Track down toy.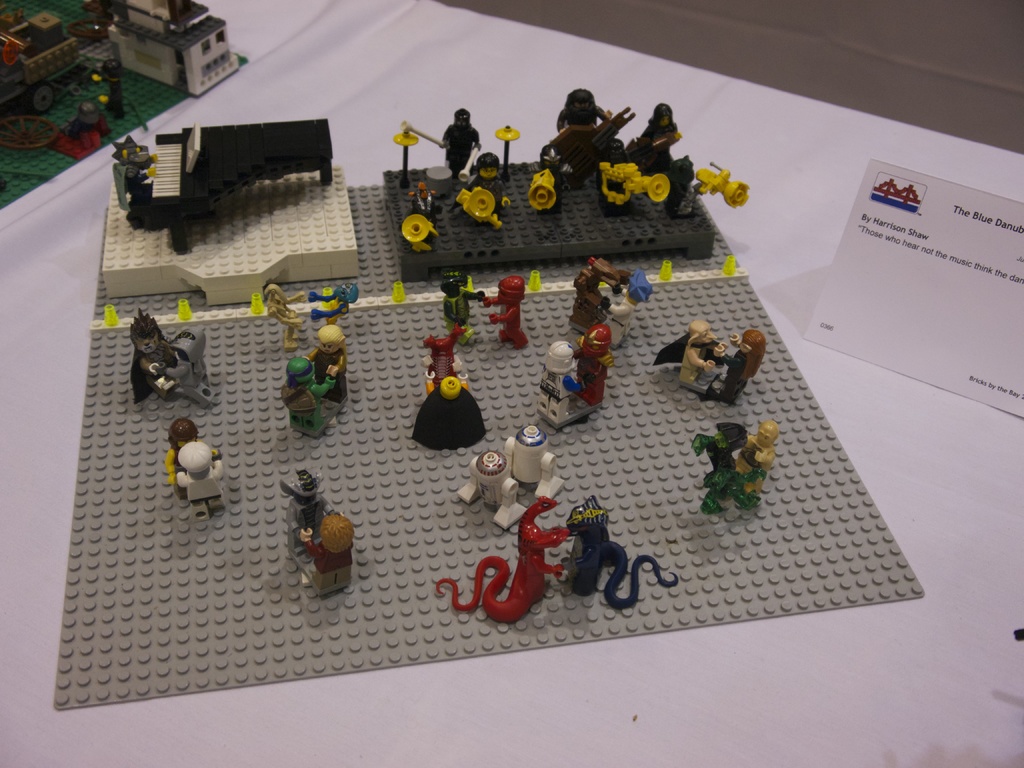
Tracked to left=614, top=265, right=671, bottom=303.
